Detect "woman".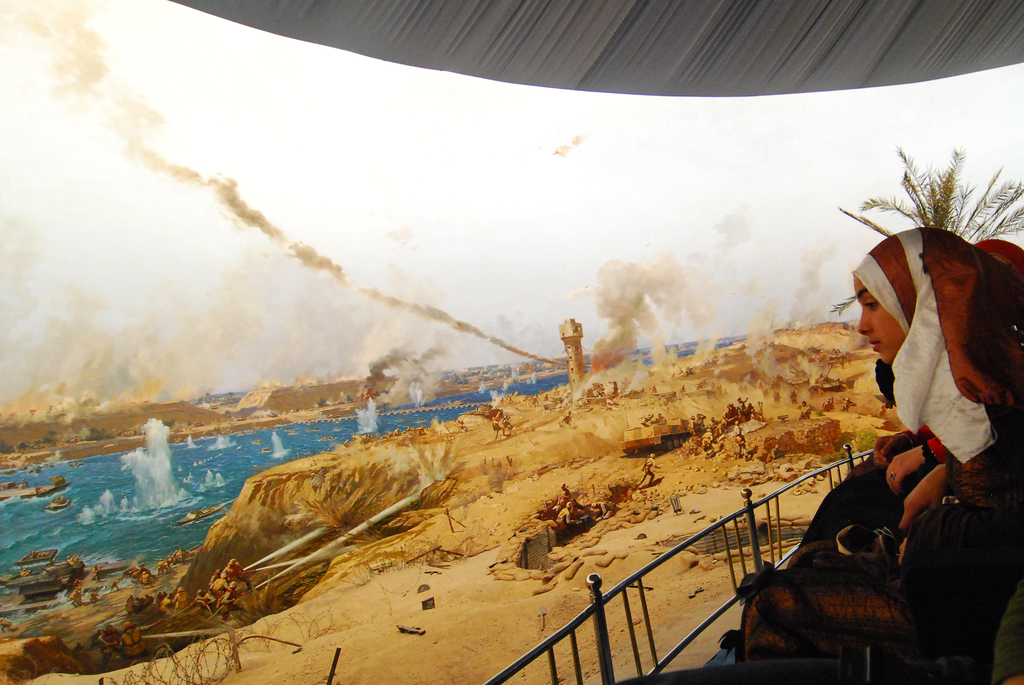
Detected at bbox(841, 188, 1011, 629).
